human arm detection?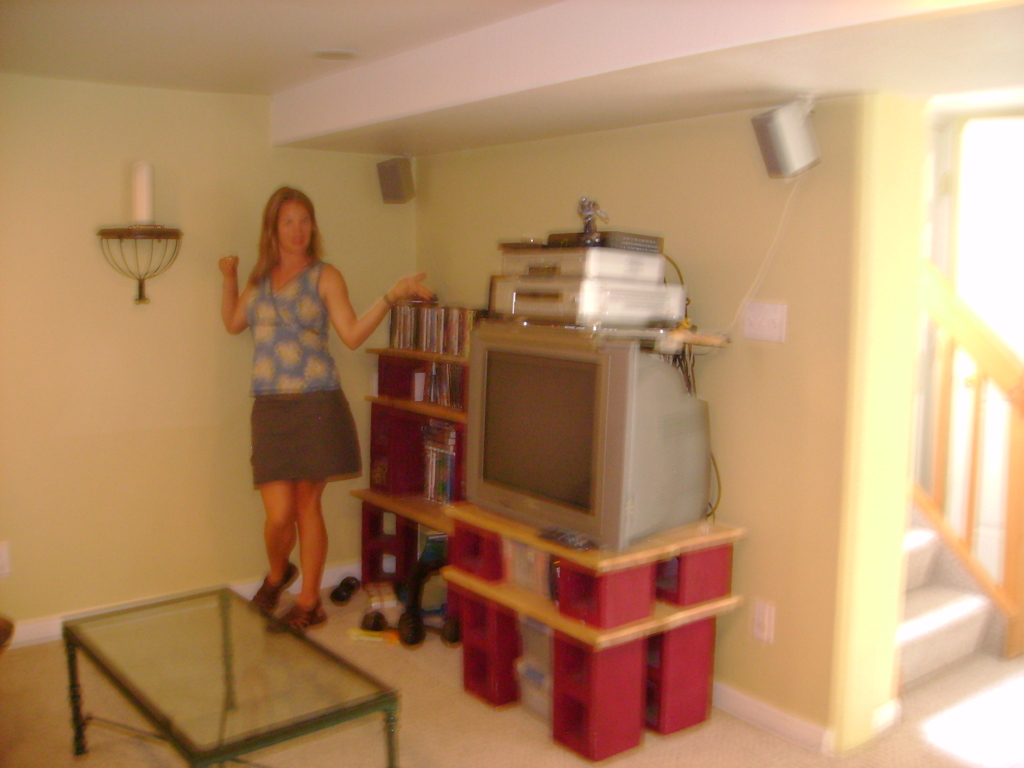
detection(316, 272, 402, 361)
